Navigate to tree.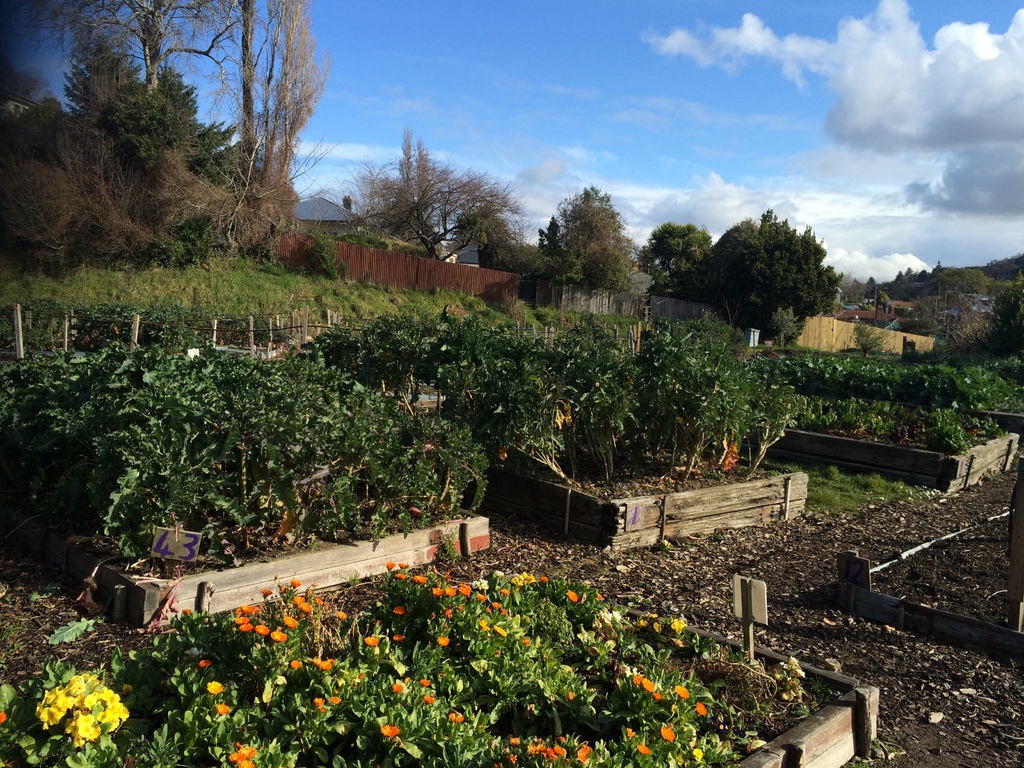
Navigation target: [721, 205, 828, 334].
